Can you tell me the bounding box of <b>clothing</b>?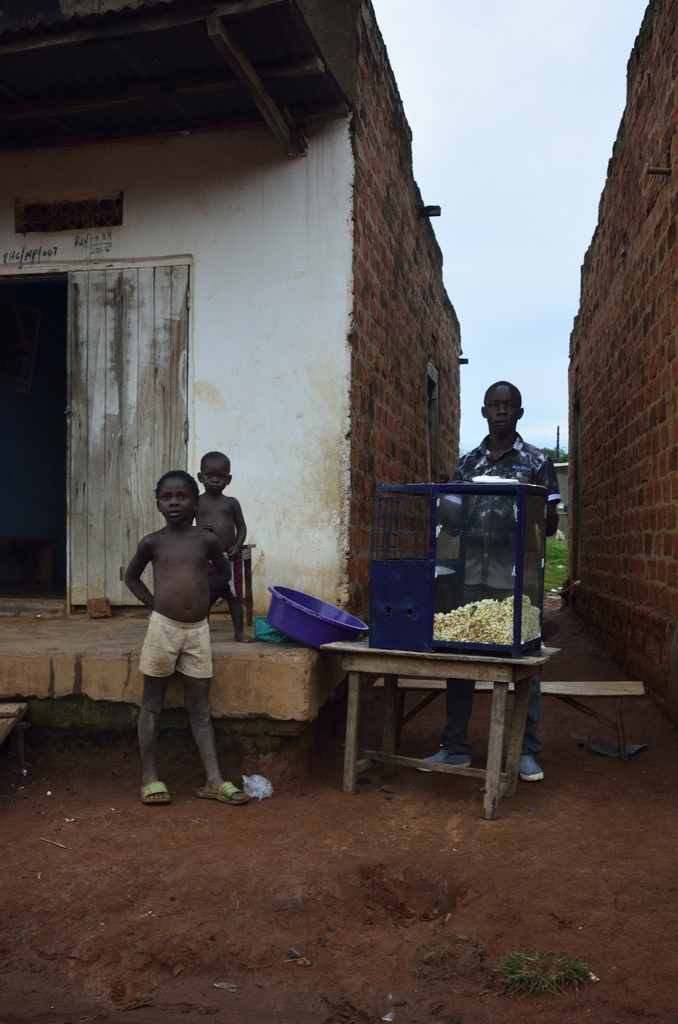
(118,606,190,678).
